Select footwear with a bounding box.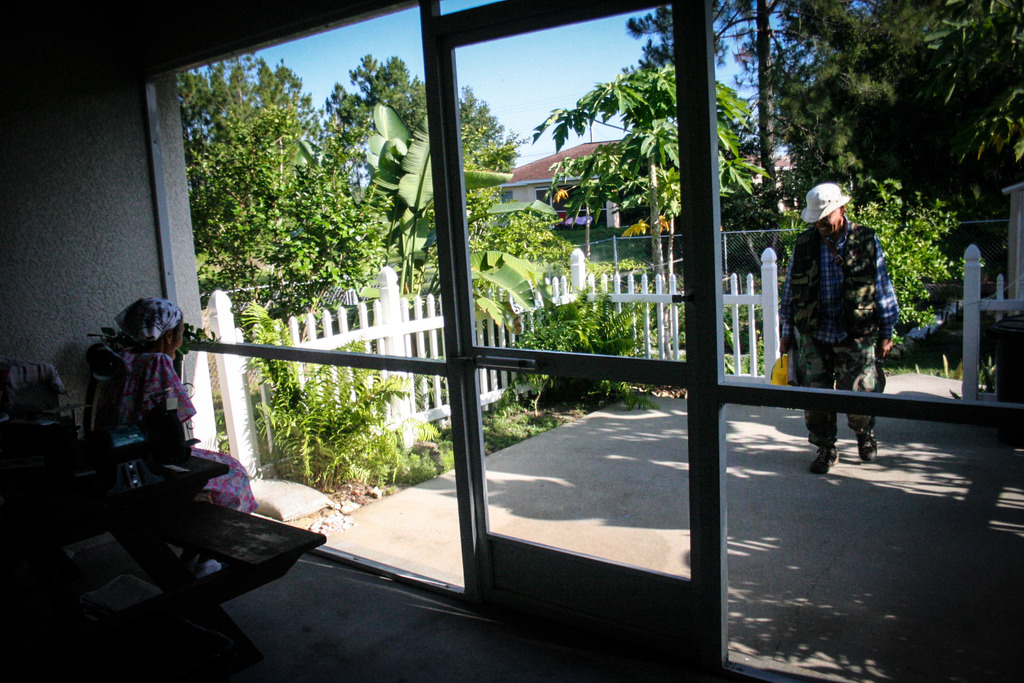
852, 428, 877, 467.
